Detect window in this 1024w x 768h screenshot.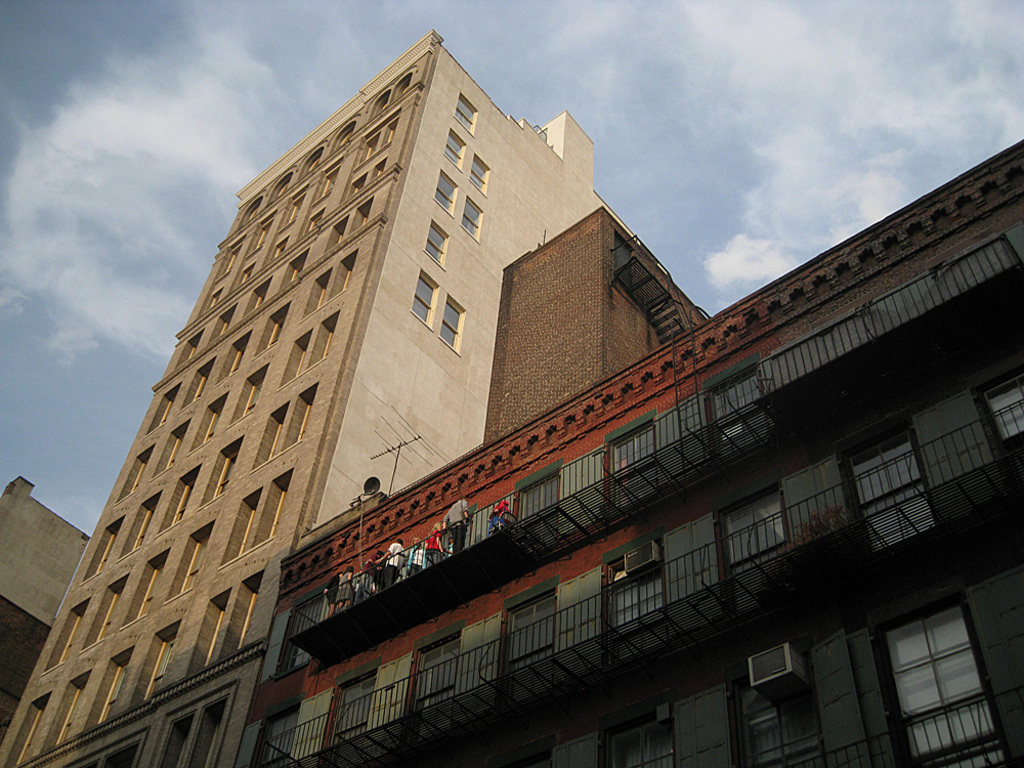
Detection: box=[197, 385, 230, 447].
